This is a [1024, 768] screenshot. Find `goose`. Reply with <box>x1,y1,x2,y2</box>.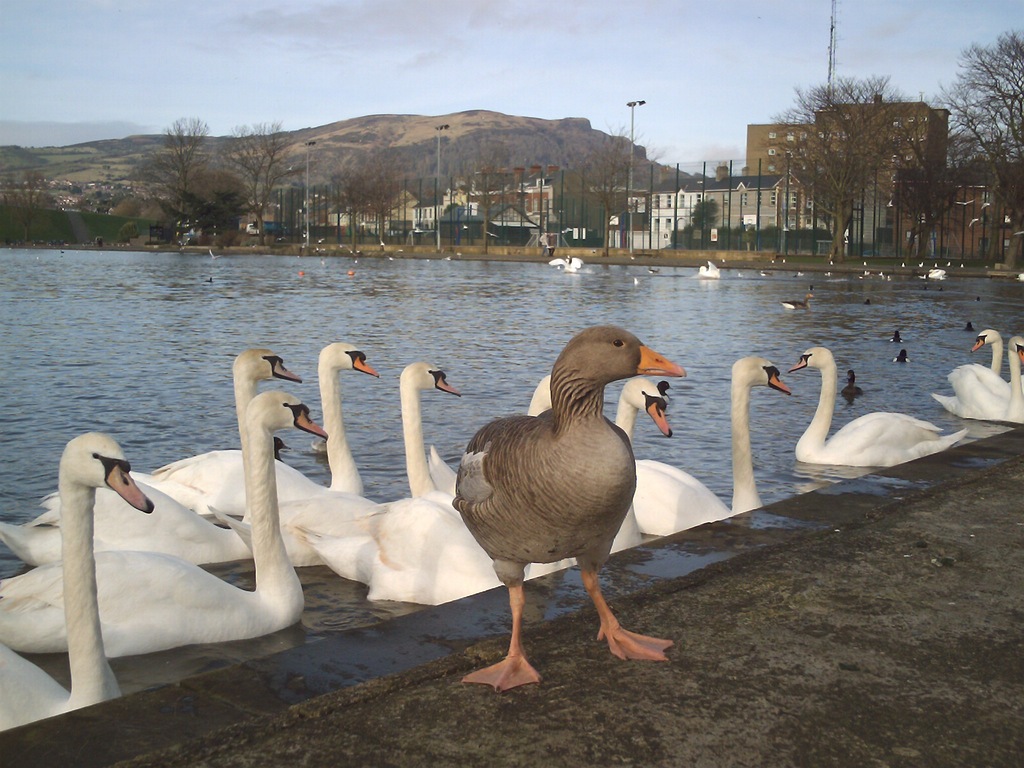
<box>1,392,328,652</box>.
